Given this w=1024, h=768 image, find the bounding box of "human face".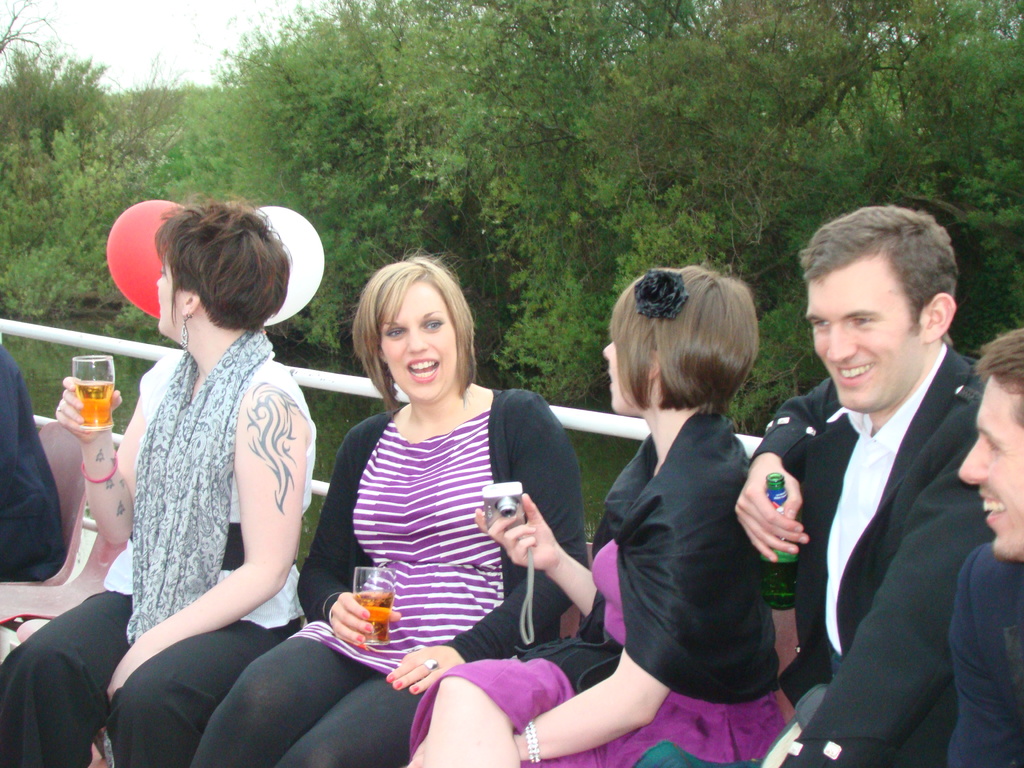
l=964, t=377, r=1023, b=557.
